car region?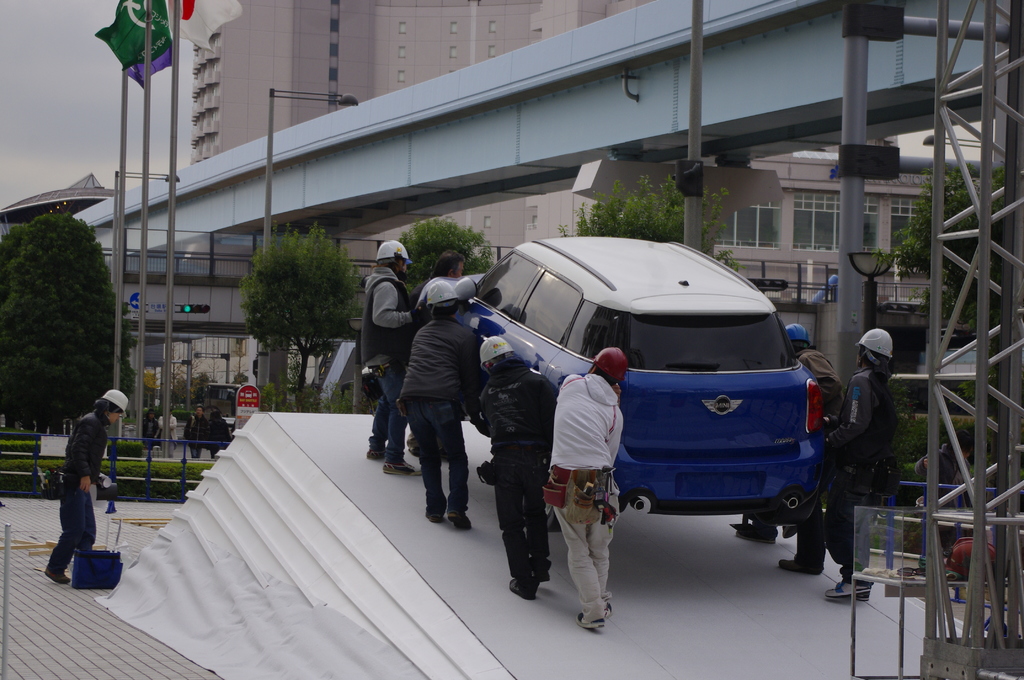
414:234:829:527
